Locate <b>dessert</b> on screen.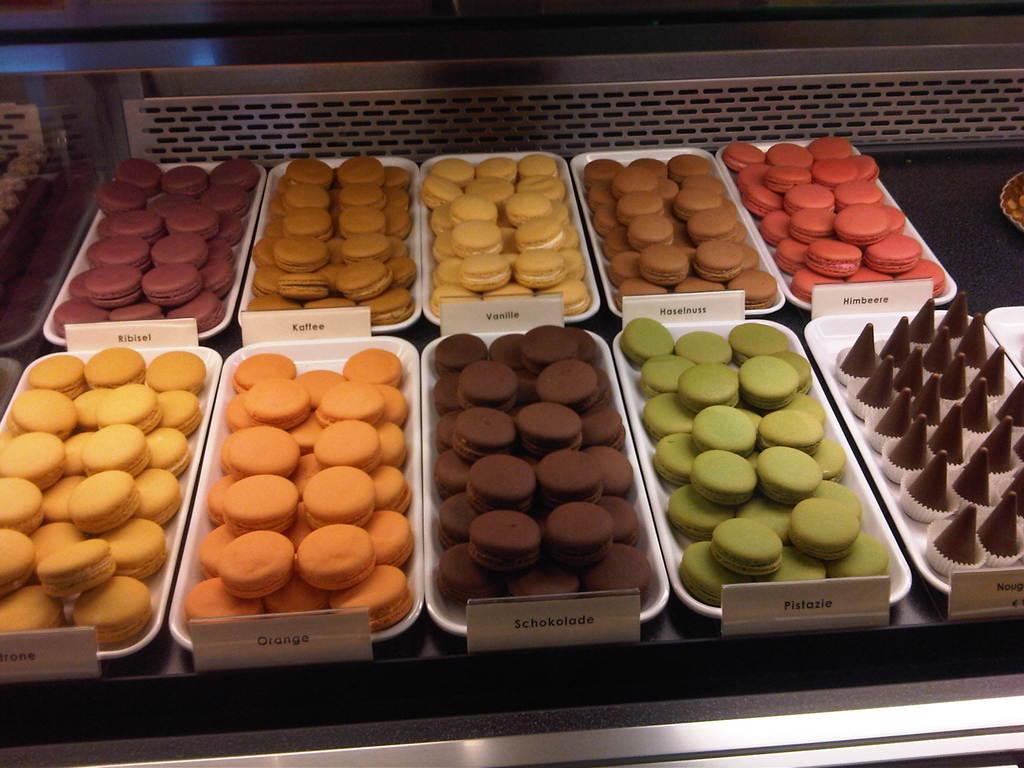
On screen at l=115, t=156, r=164, b=188.
